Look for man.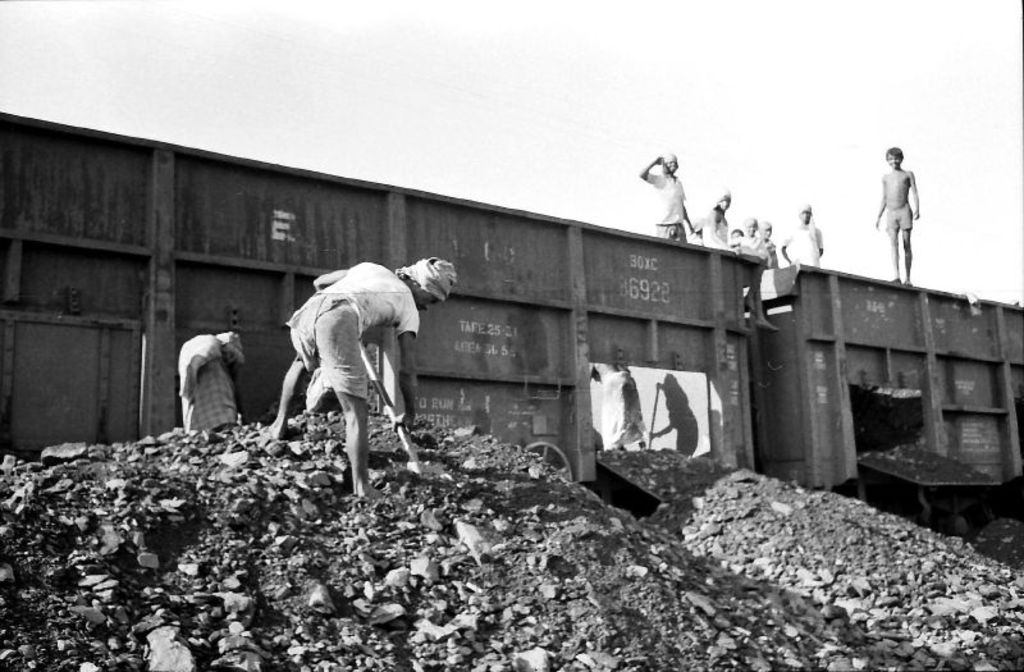
Found: {"x1": 781, "y1": 206, "x2": 826, "y2": 268}.
